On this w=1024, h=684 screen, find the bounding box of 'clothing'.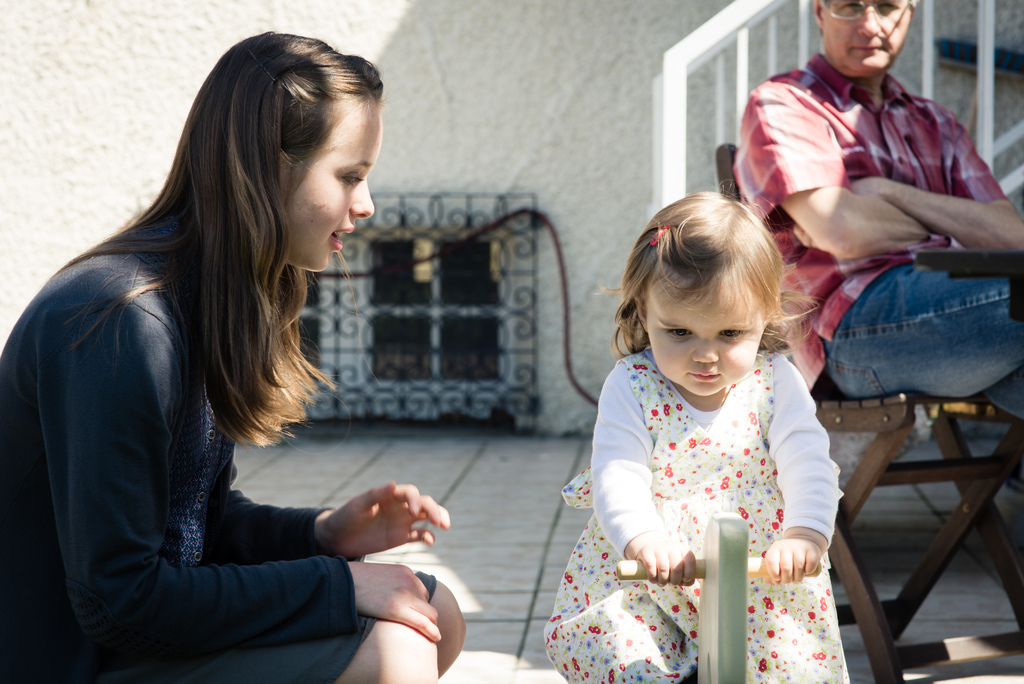
Bounding box: 583/310/858/643.
